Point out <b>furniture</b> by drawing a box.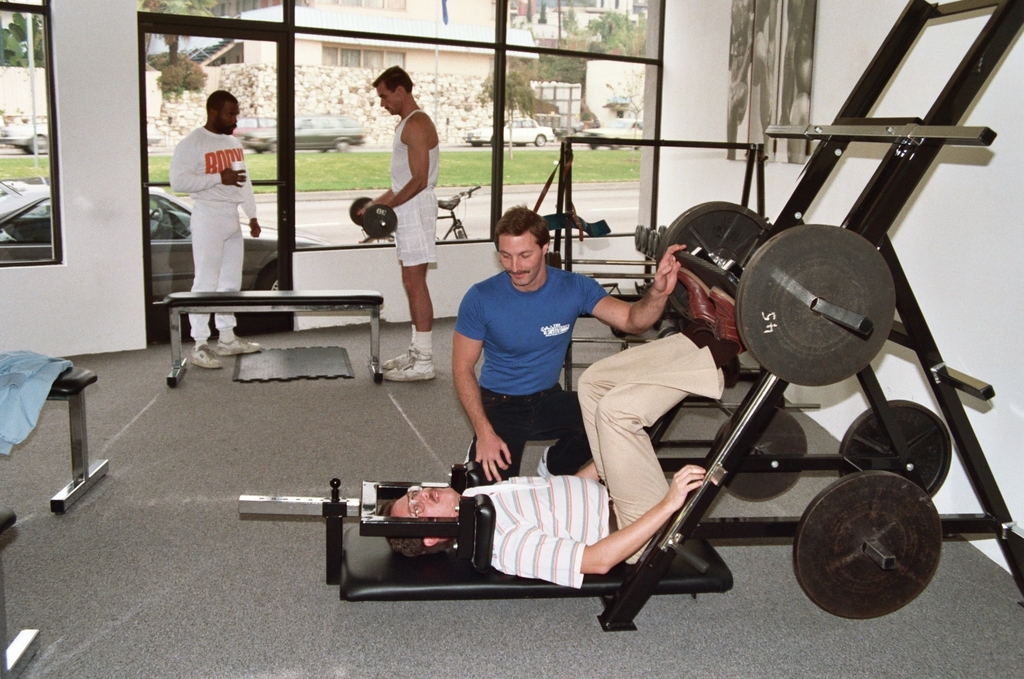
(148,291,383,388).
